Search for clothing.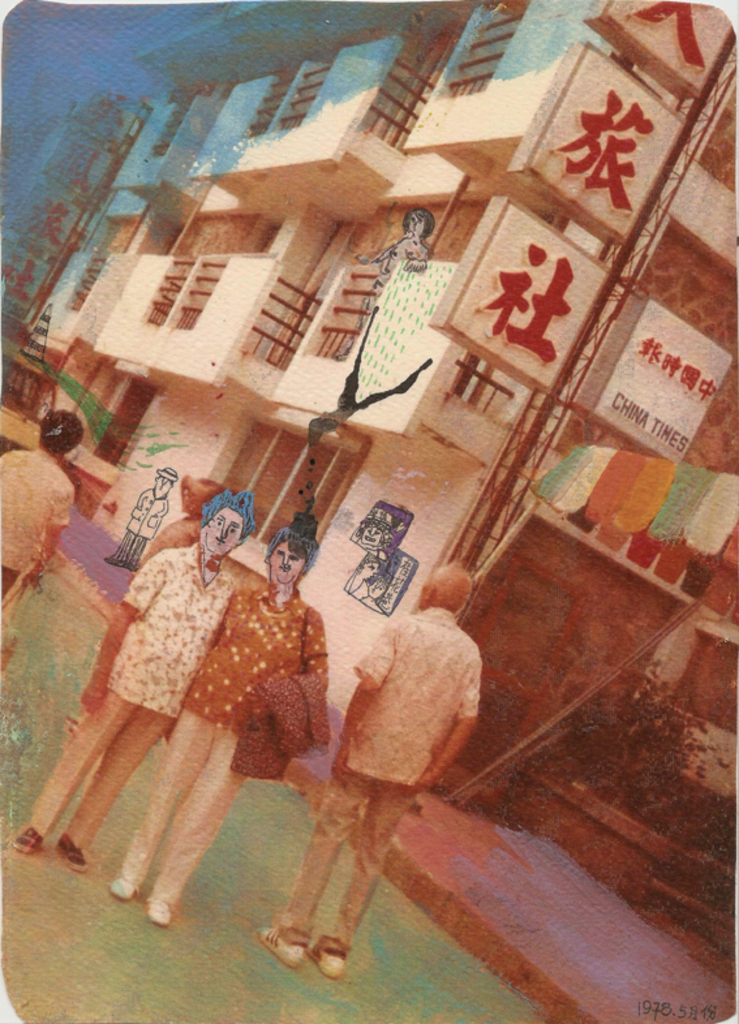
Found at [x1=278, y1=563, x2=495, y2=917].
